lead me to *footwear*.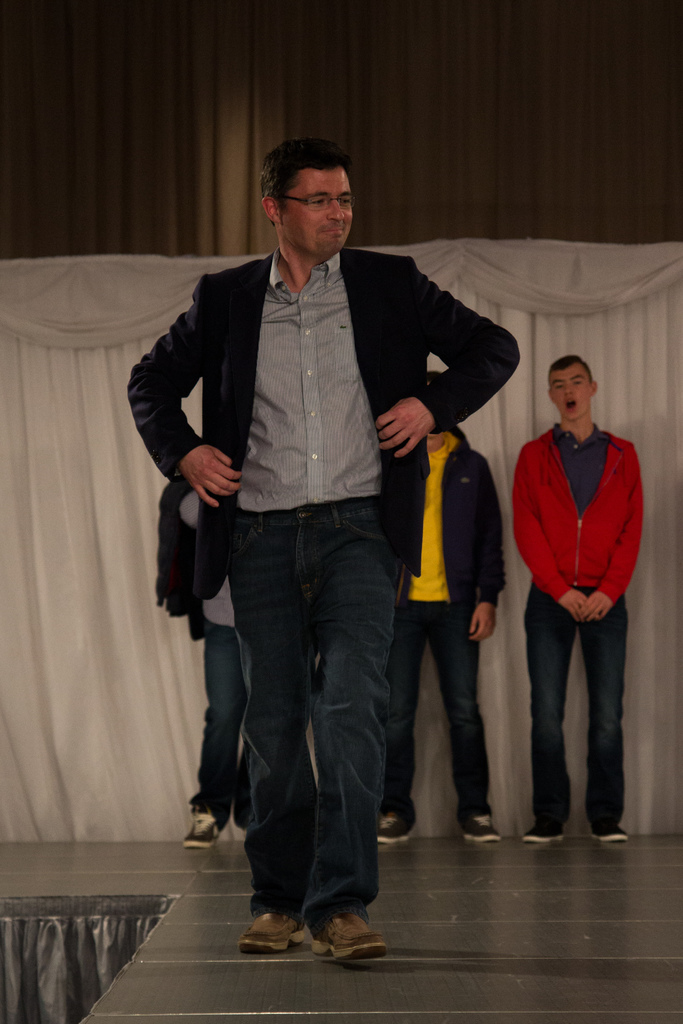
Lead to {"left": 312, "top": 911, "right": 390, "bottom": 965}.
